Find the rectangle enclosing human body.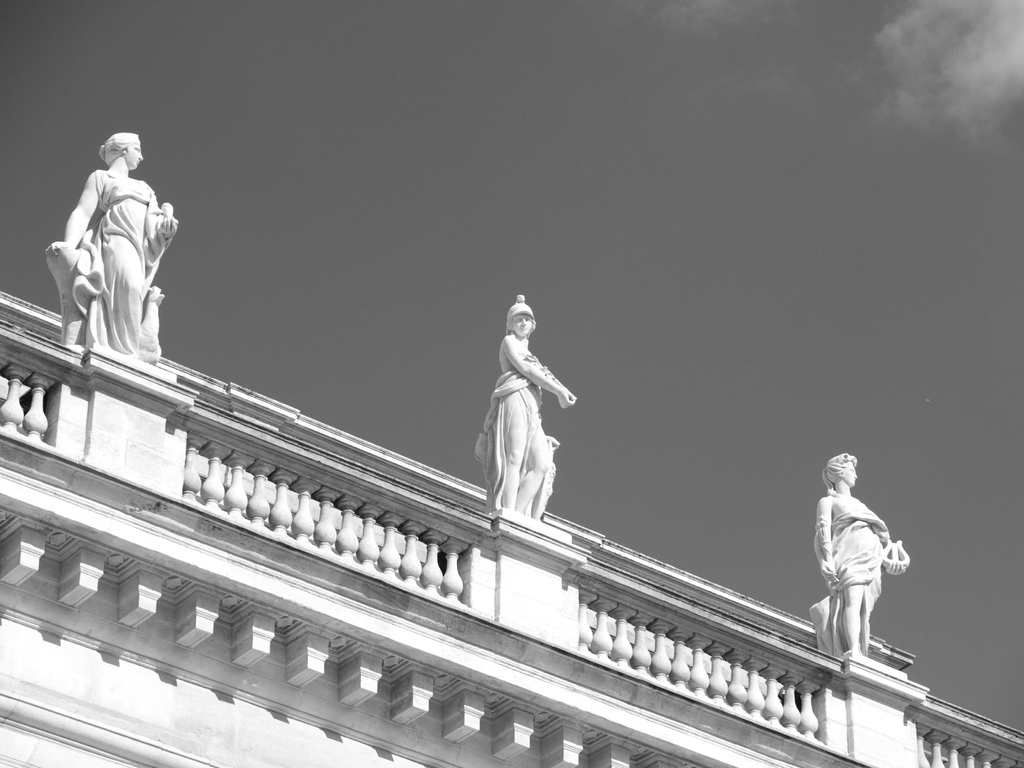
(x1=461, y1=294, x2=563, y2=554).
